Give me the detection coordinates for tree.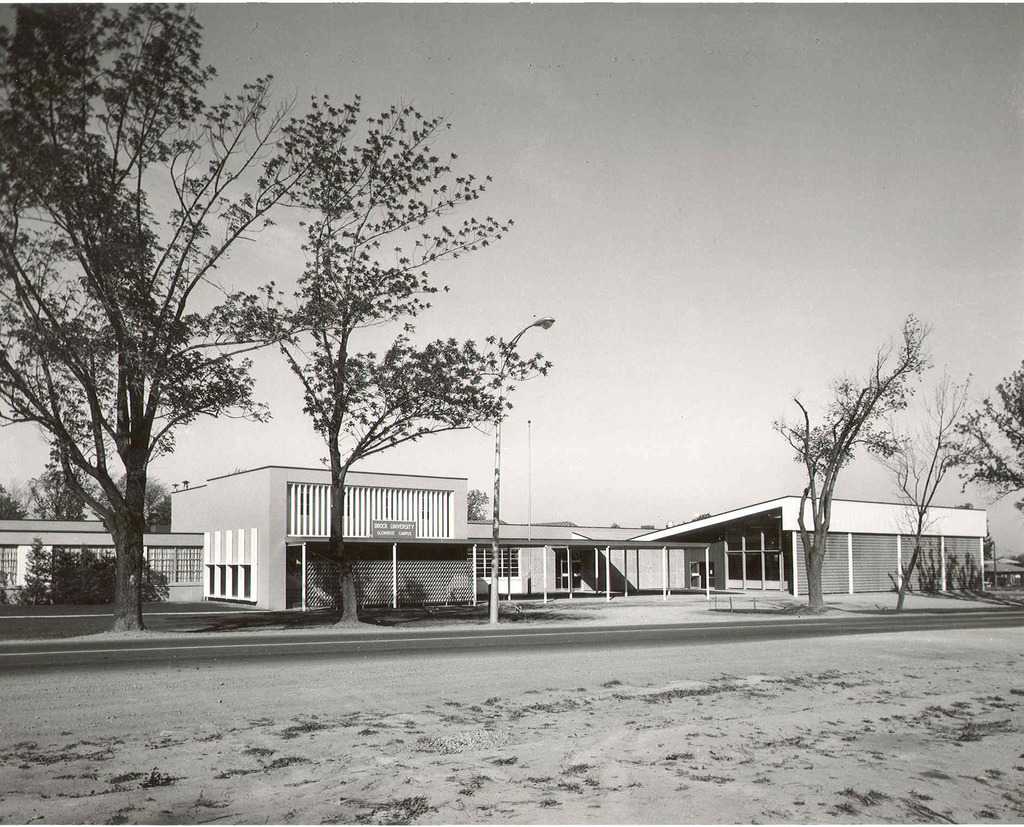
224/98/555/630.
